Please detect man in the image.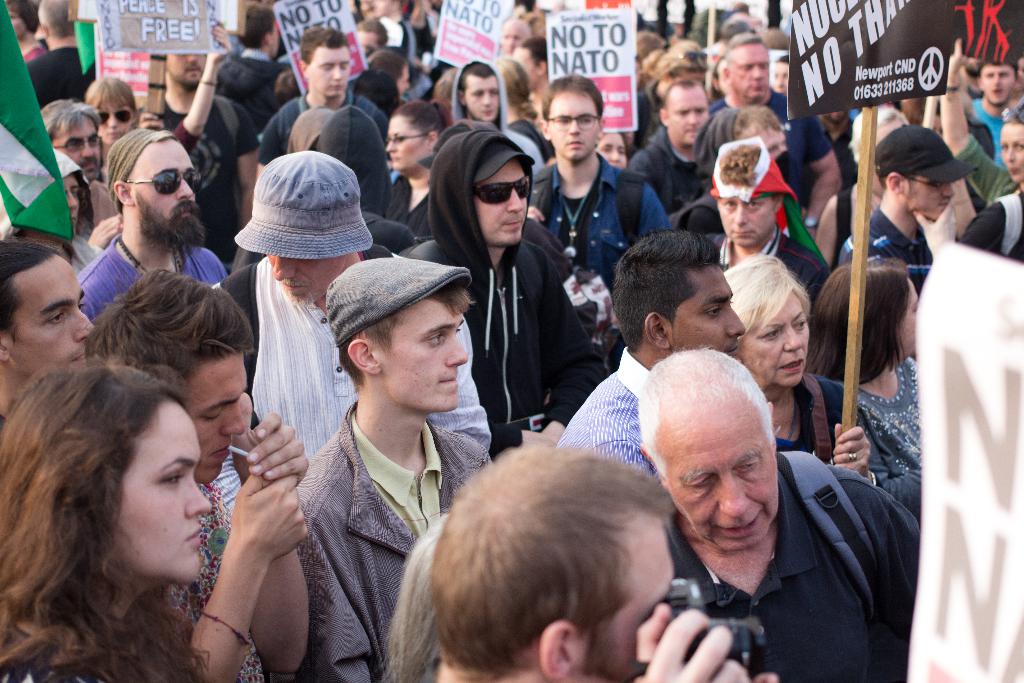
(600,333,894,682).
